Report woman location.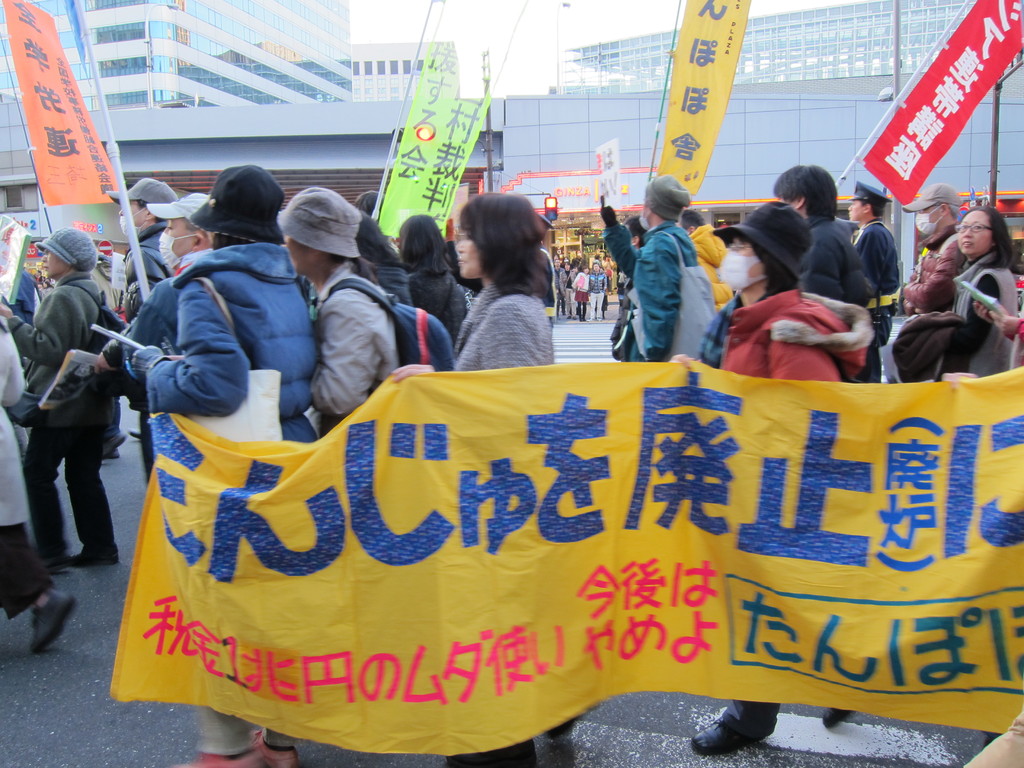
Report: [0,228,137,580].
